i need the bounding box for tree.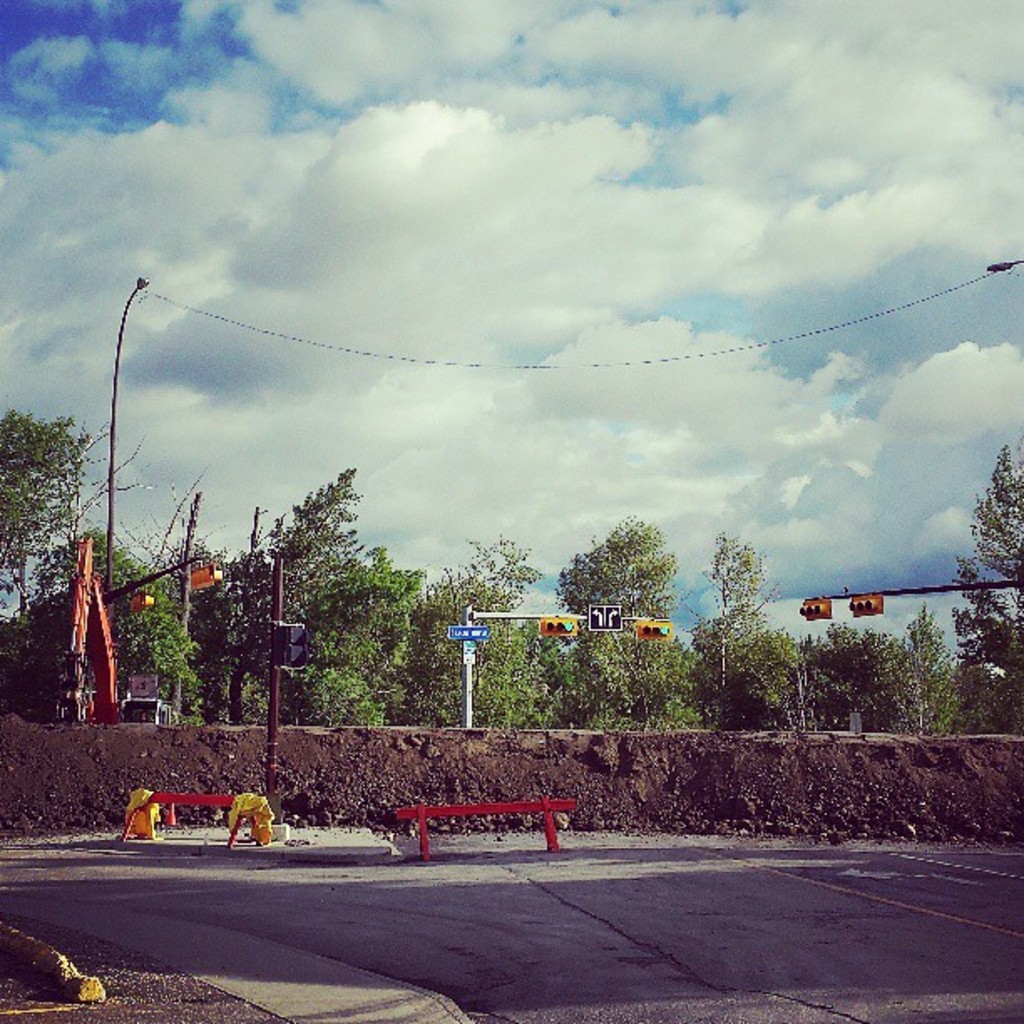
Here it is: bbox=(562, 500, 691, 724).
